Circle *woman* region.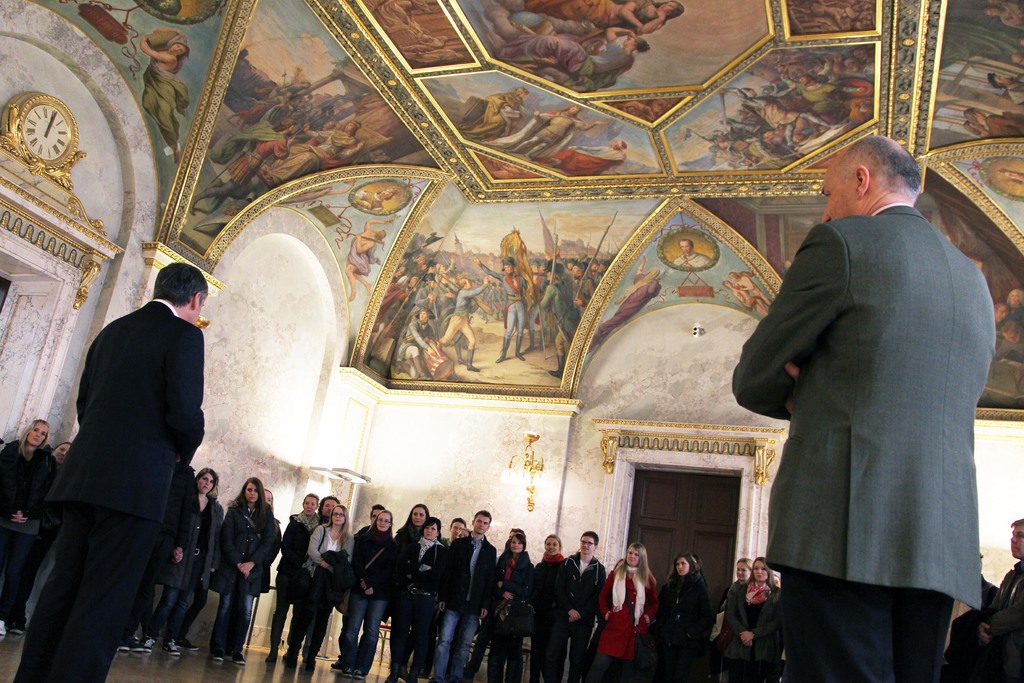
Region: {"left": 271, "top": 491, "right": 323, "bottom": 663}.
